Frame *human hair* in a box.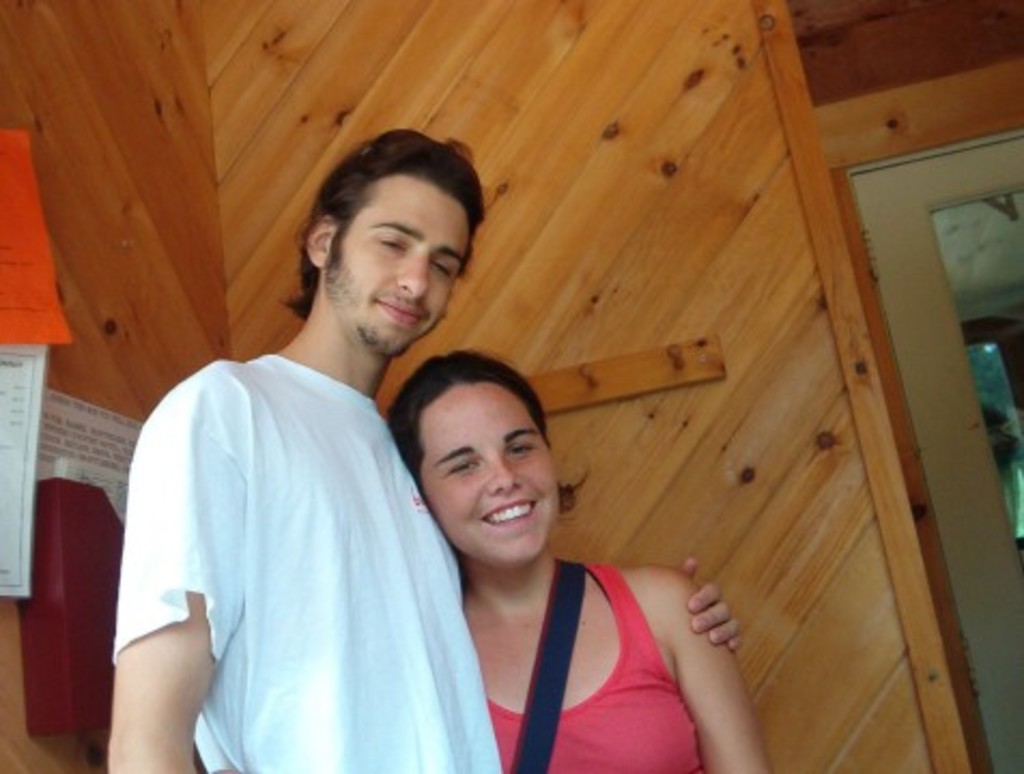
left=385, top=346, right=583, bottom=484.
